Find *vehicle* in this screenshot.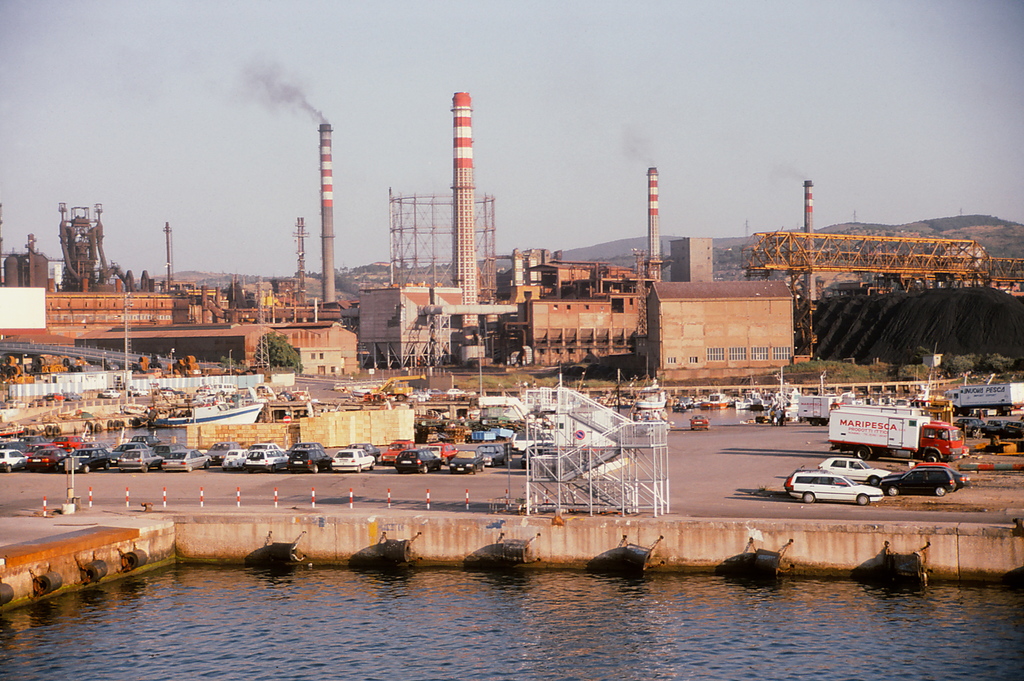
The bounding box for *vehicle* is [x1=816, y1=453, x2=896, y2=487].
